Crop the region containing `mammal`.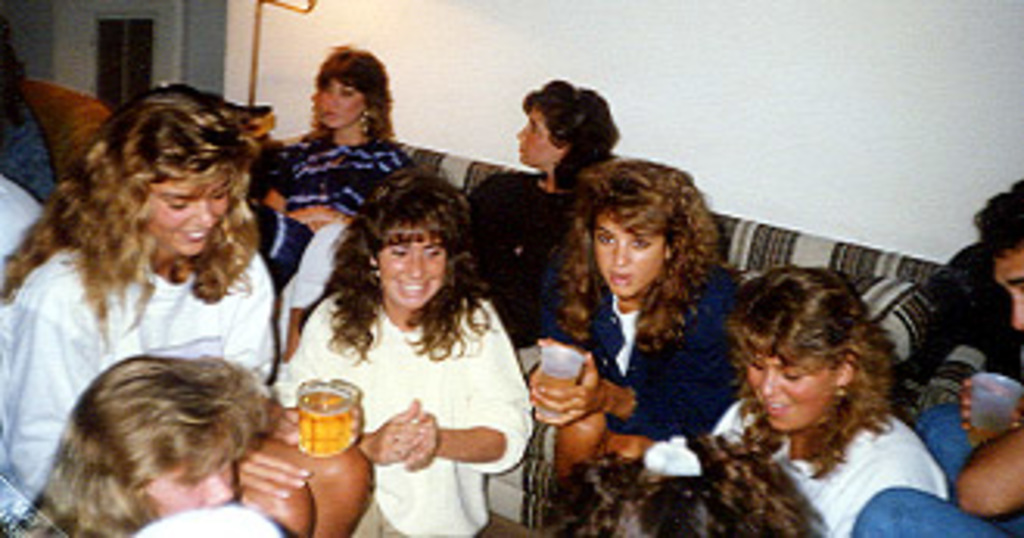
Crop region: crop(258, 47, 420, 305).
